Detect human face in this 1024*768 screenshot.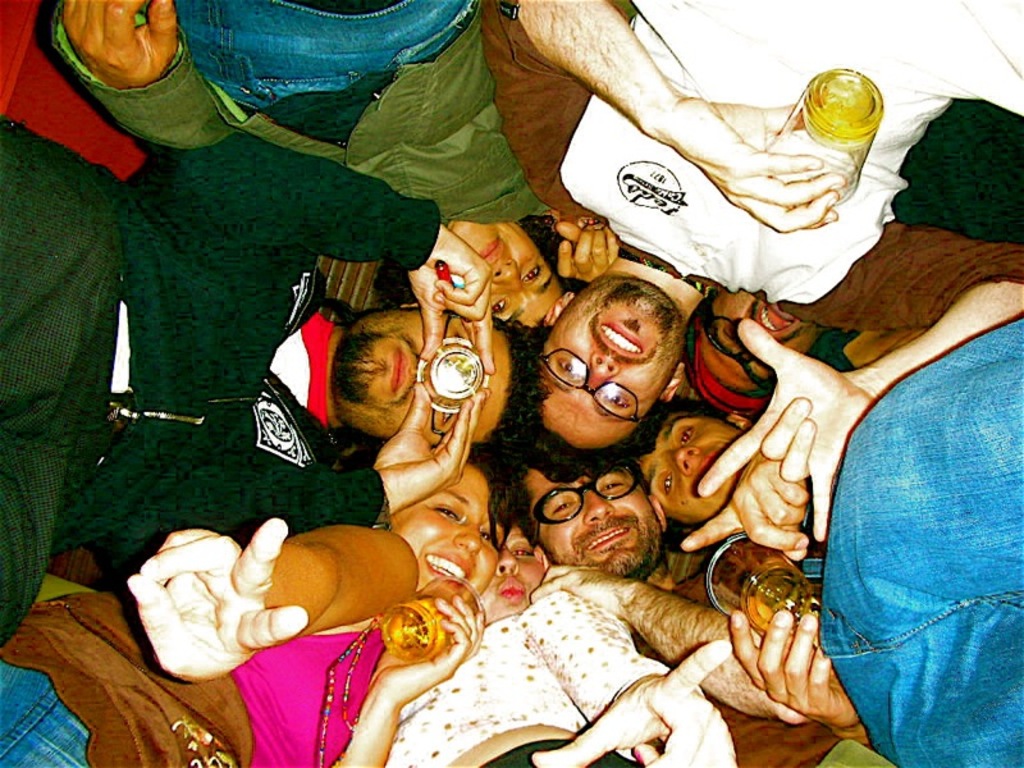
Detection: detection(703, 291, 813, 392).
